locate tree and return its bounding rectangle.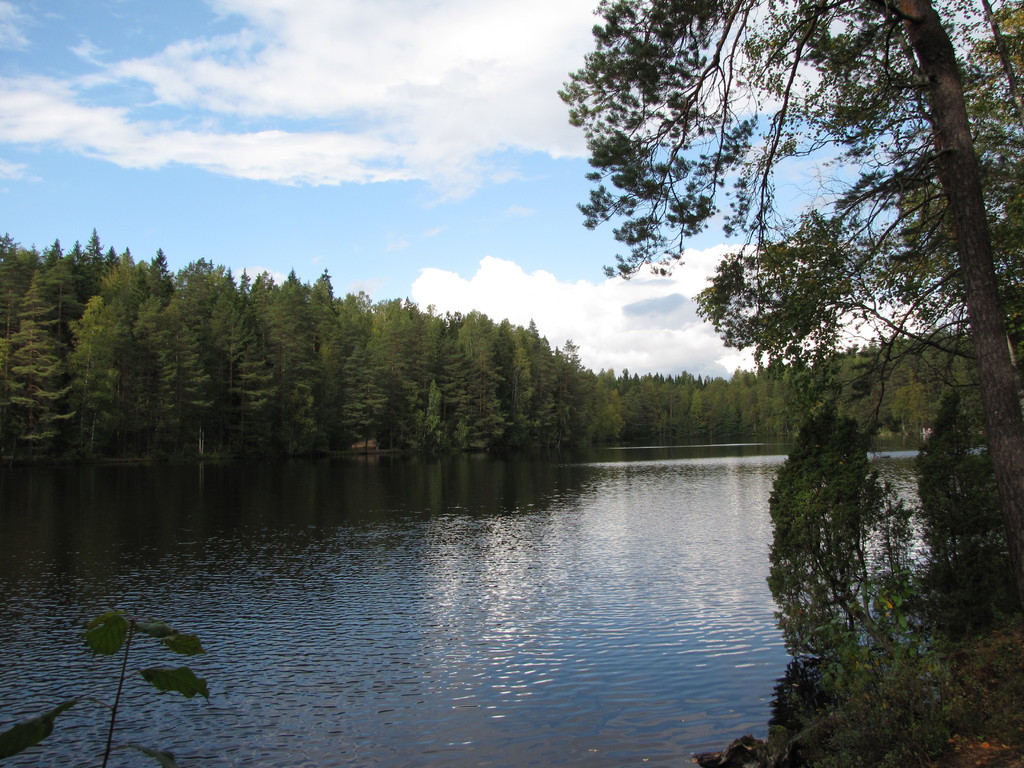
rect(761, 417, 915, 668).
